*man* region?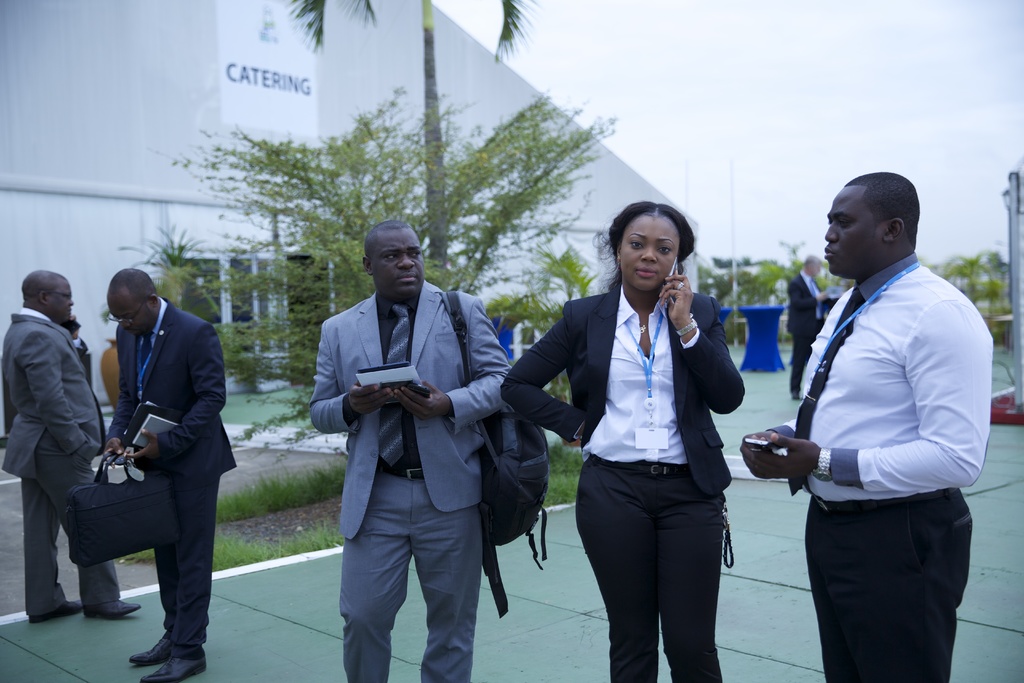
<box>0,266,141,621</box>
